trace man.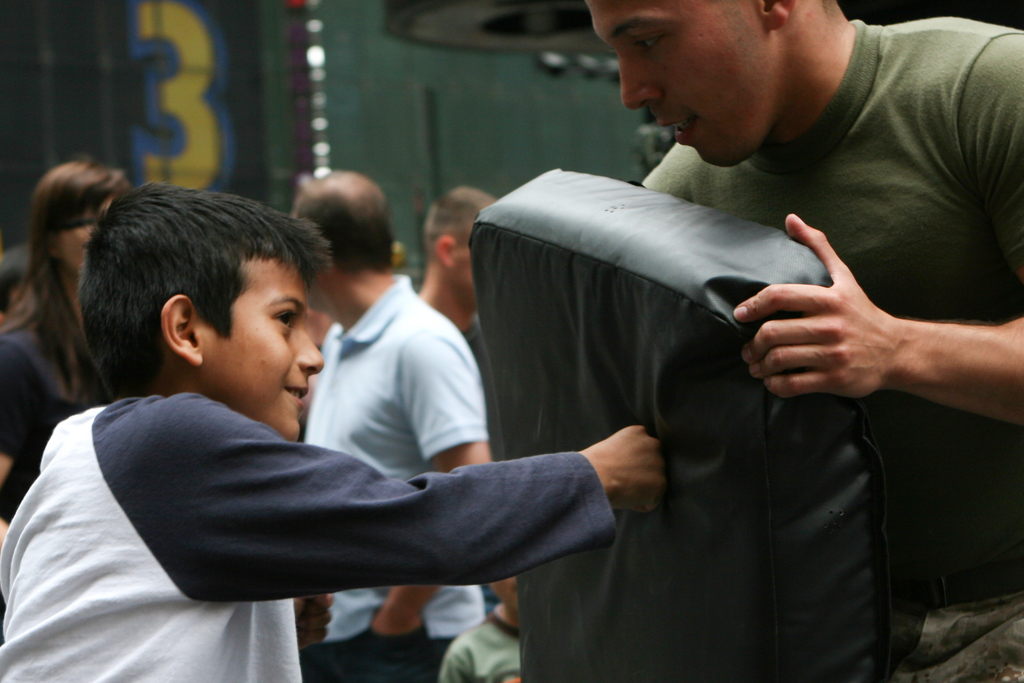
Traced to {"x1": 289, "y1": 165, "x2": 486, "y2": 682}.
